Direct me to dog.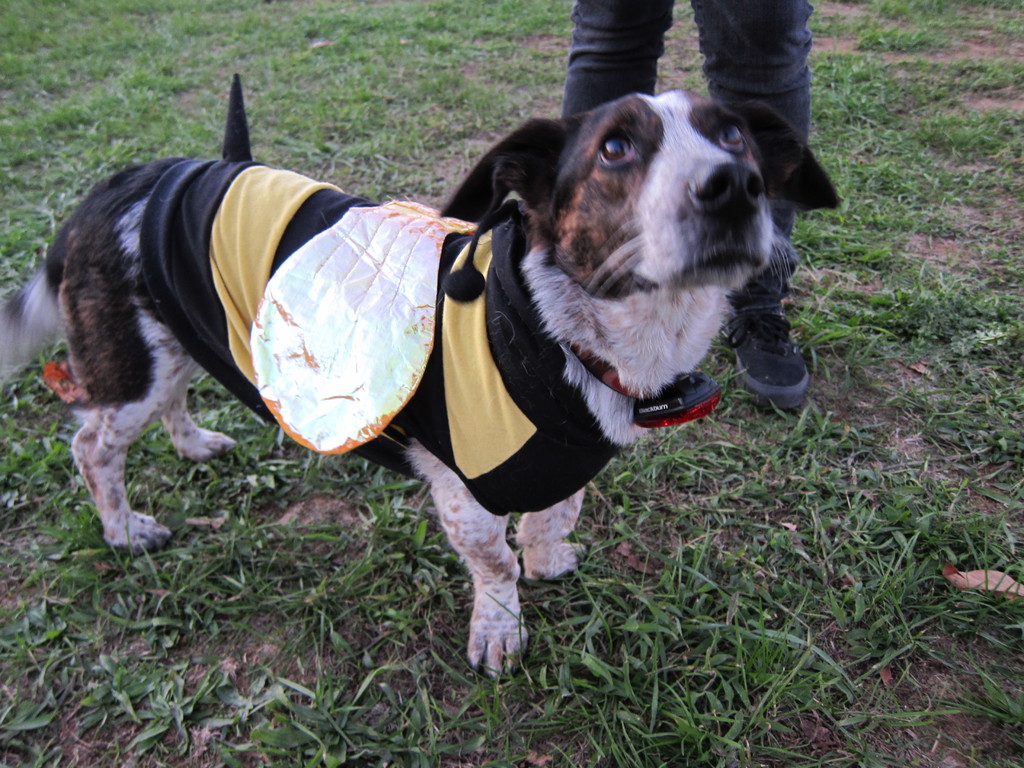
Direction: [left=0, top=87, right=845, bottom=680].
